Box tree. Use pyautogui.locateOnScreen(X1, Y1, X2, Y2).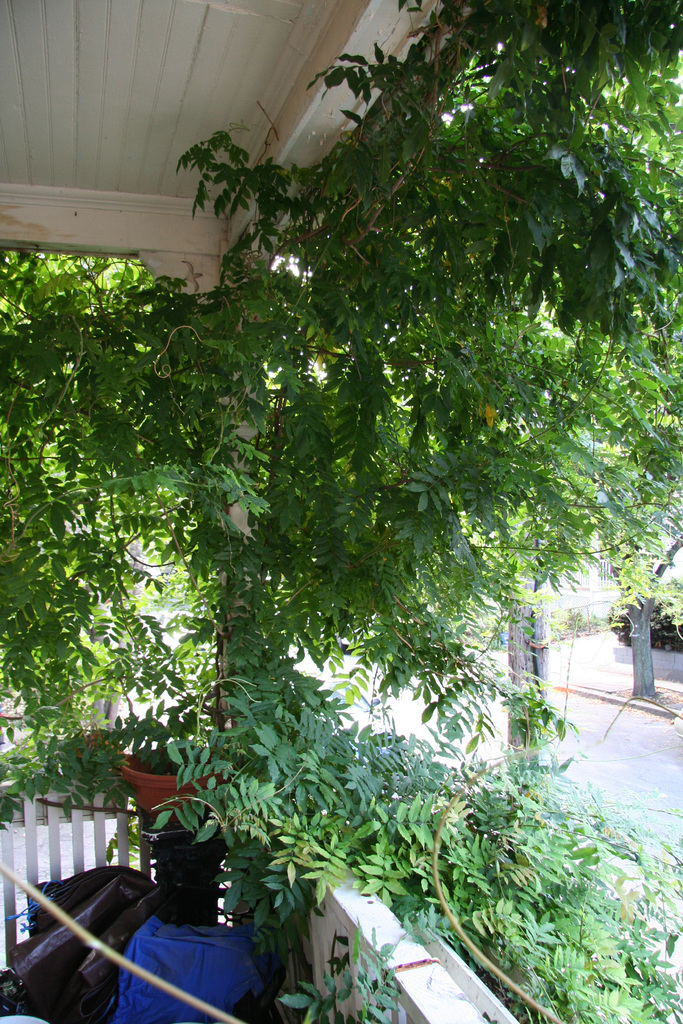
pyautogui.locateOnScreen(498, 564, 559, 817).
